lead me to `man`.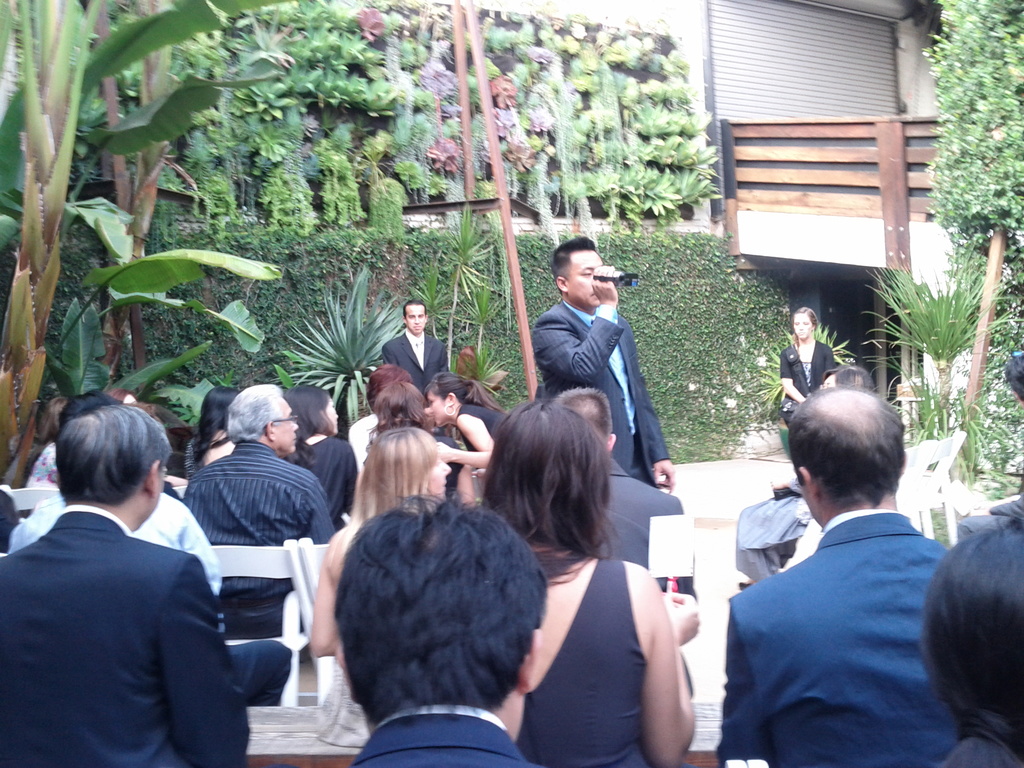
Lead to (x1=329, y1=492, x2=551, y2=767).
